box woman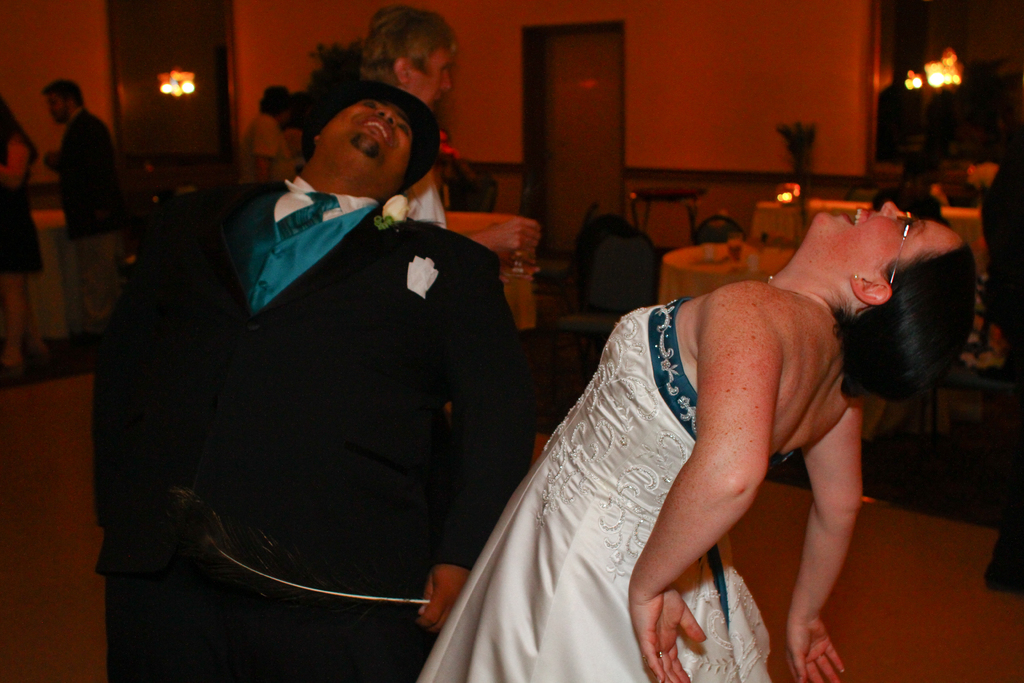
[422,176,913,682]
